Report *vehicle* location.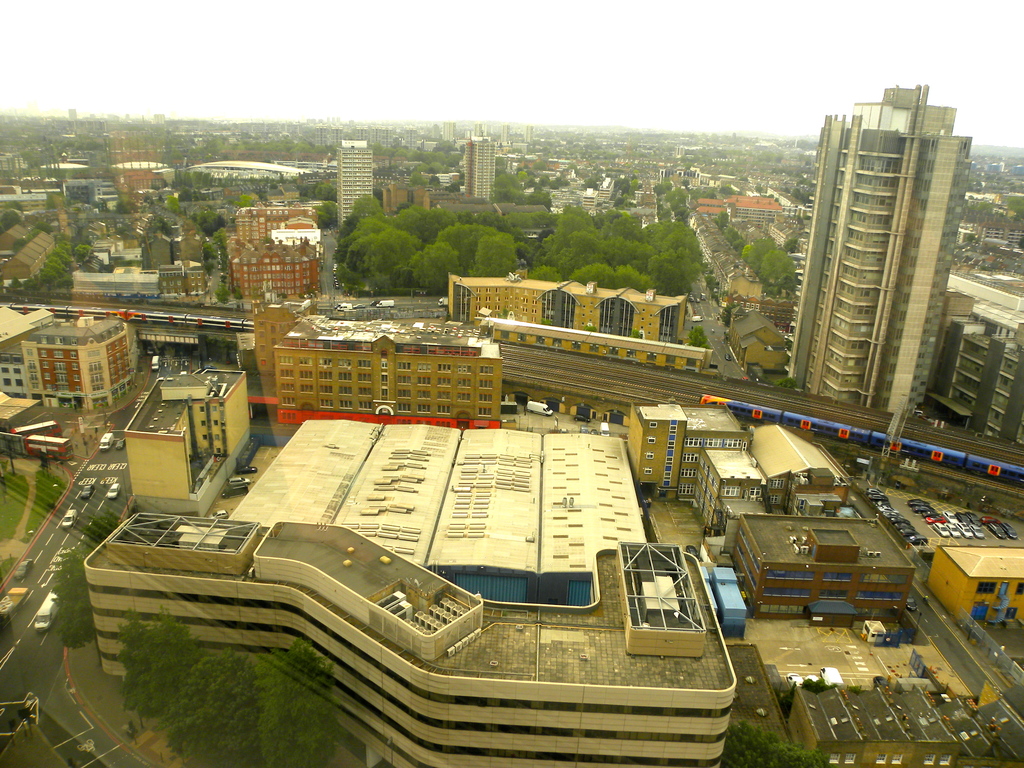
Report: 687, 542, 700, 559.
